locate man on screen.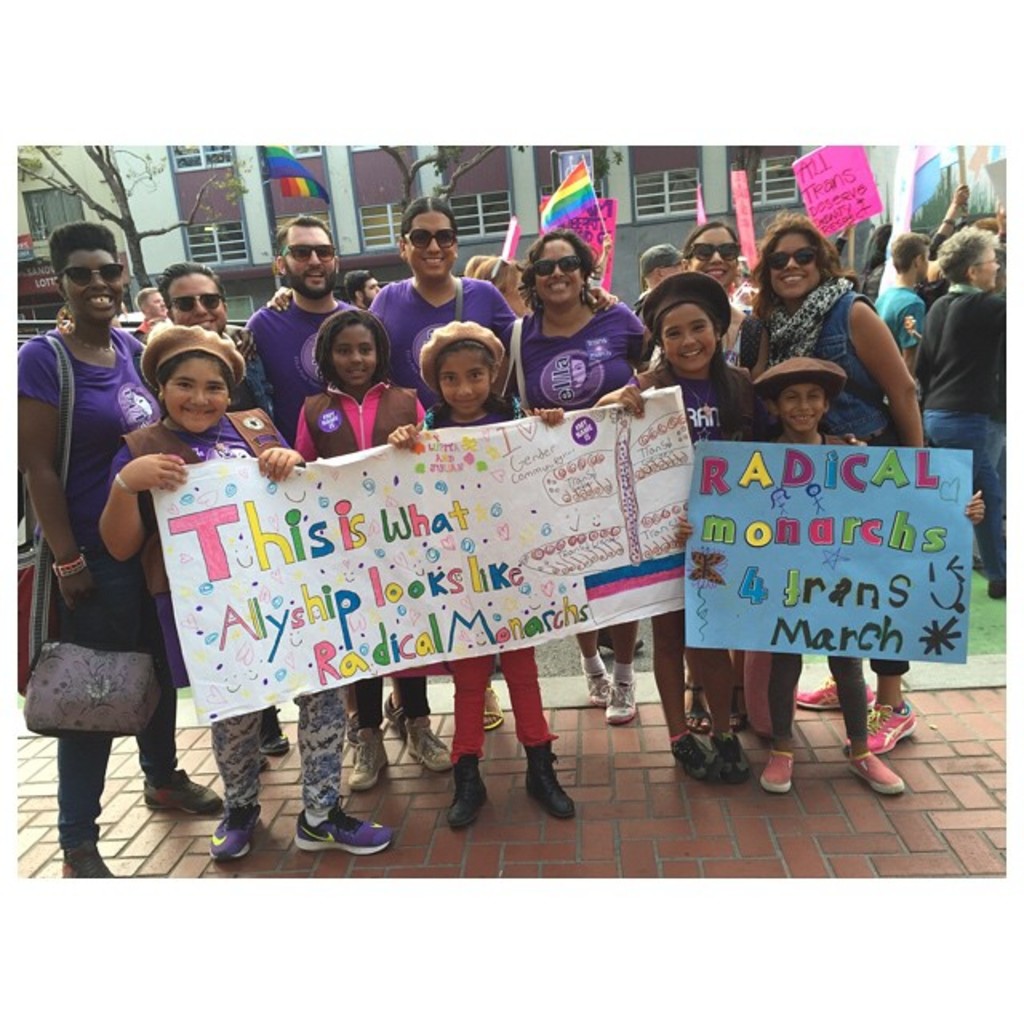
On screen at 242,206,461,789.
